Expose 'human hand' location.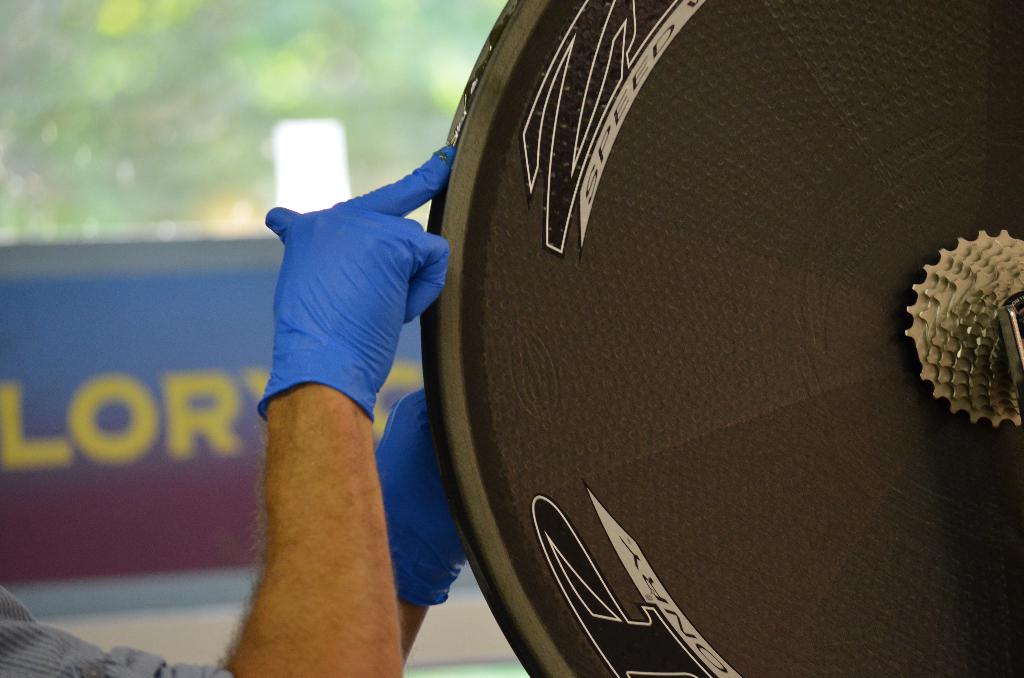
Exposed at [left=376, top=382, right=472, bottom=604].
